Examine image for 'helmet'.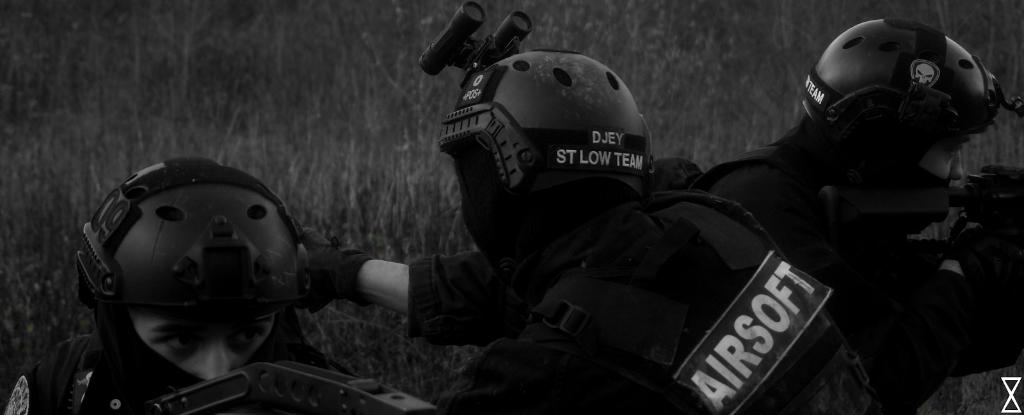
Examination result: (x1=801, y1=13, x2=1023, y2=231).
